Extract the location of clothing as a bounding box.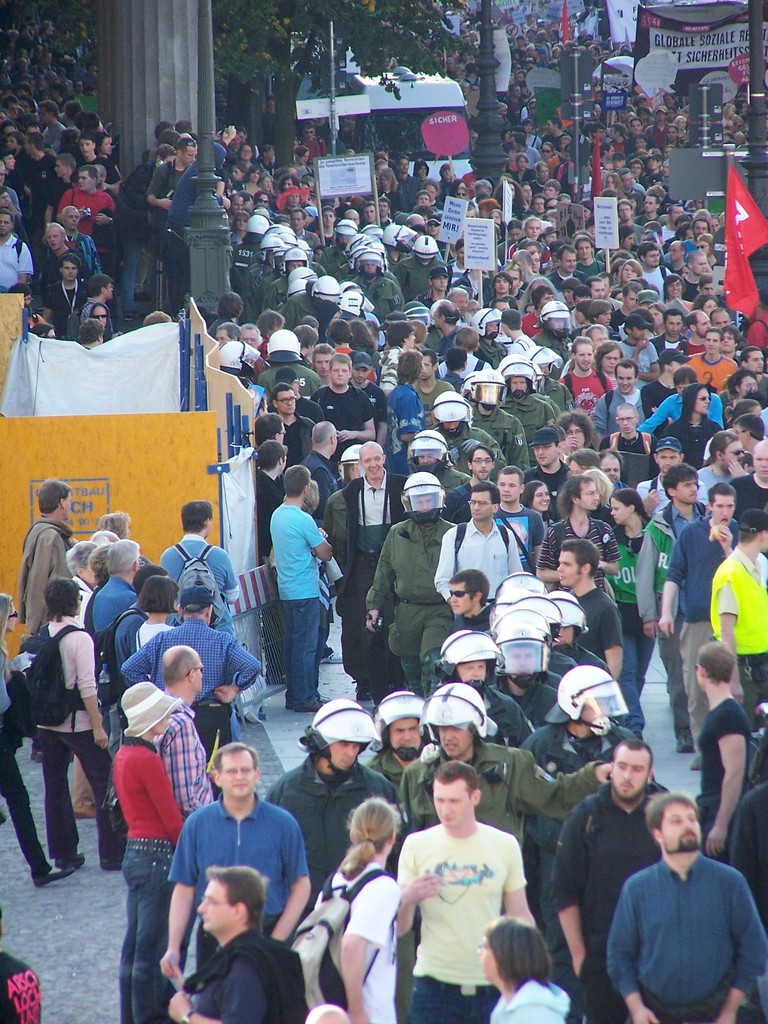
bbox=[88, 580, 140, 640].
